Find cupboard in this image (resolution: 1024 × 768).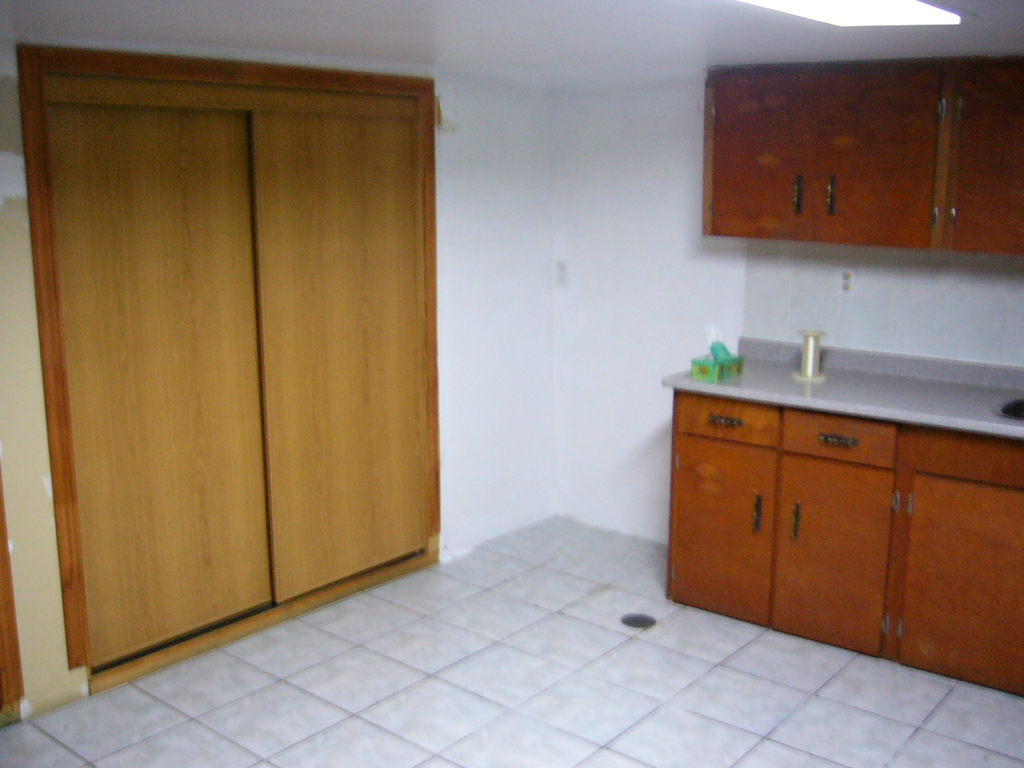
(662,388,1023,692).
